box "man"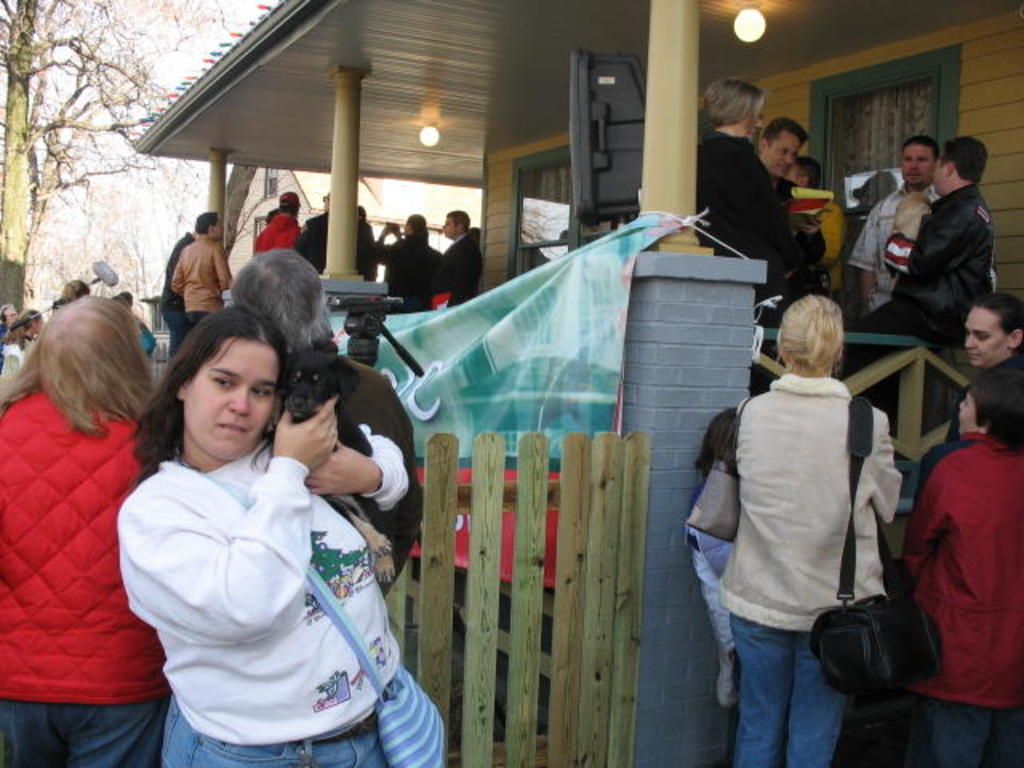
(left=760, top=117, right=832, bottom=274)
